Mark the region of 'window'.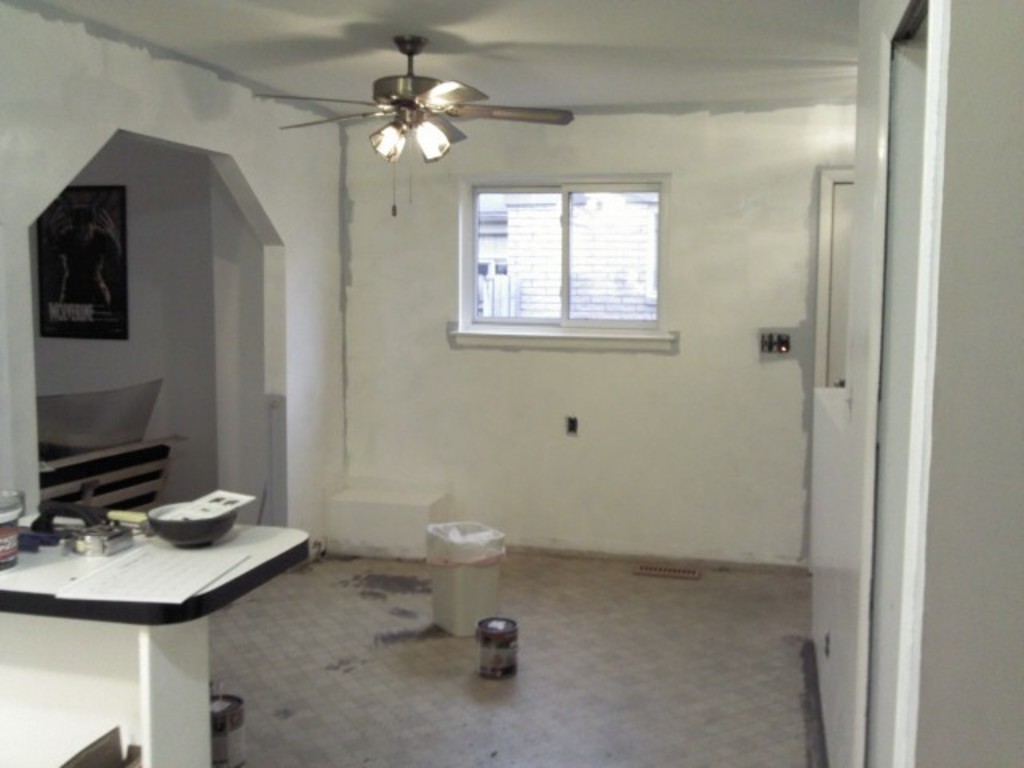
Region: (x1=448, y1=170, x2=670, y2=354).
